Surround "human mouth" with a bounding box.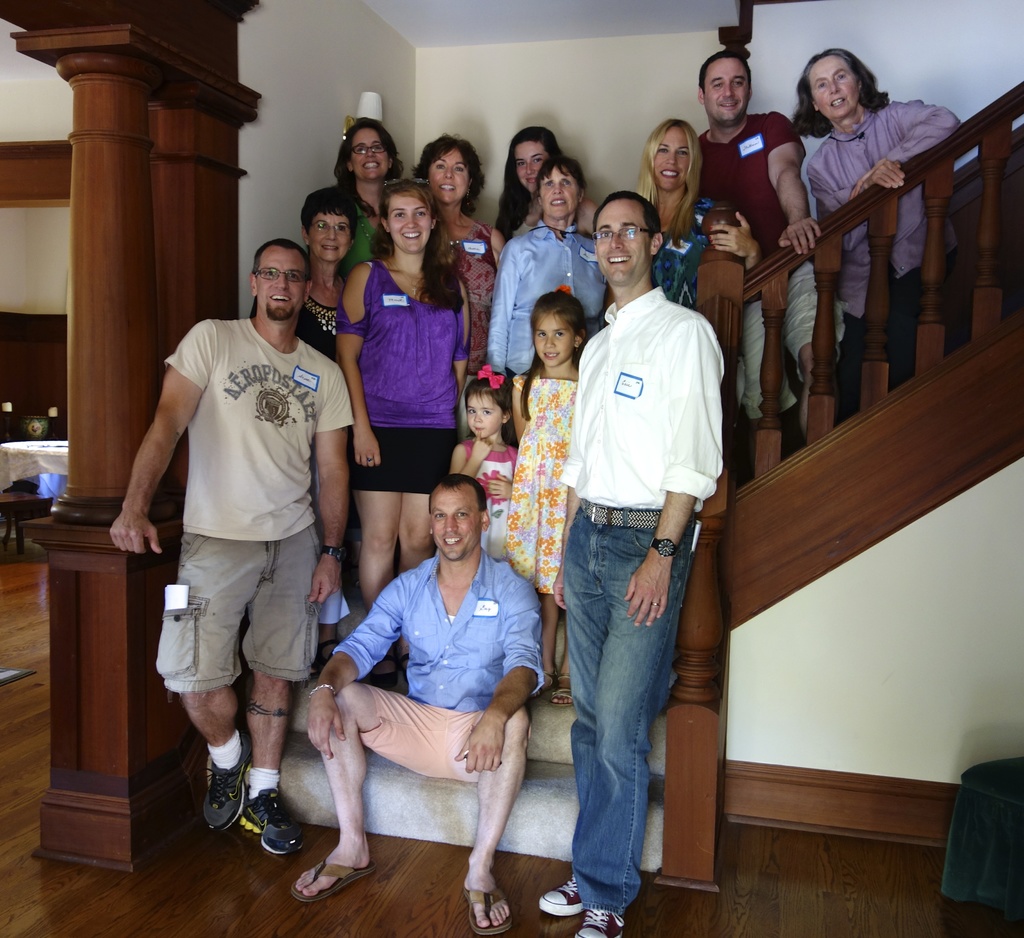
399:229:422:243.
